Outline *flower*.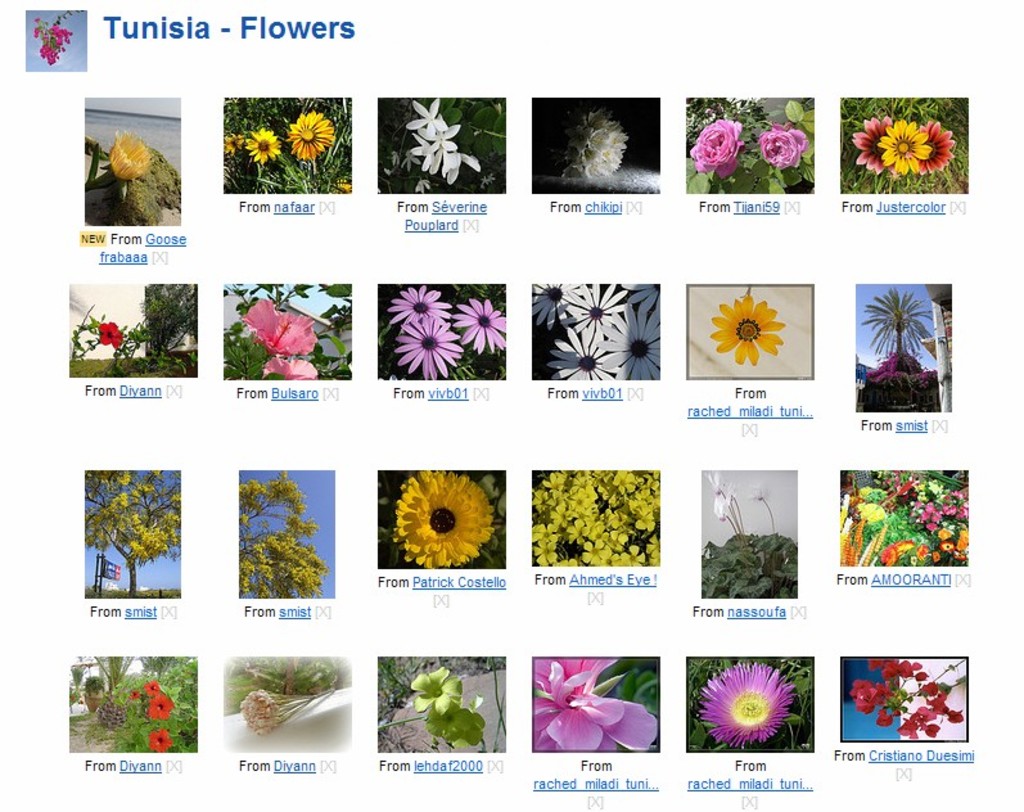
Outline: 222/131/239/150.
